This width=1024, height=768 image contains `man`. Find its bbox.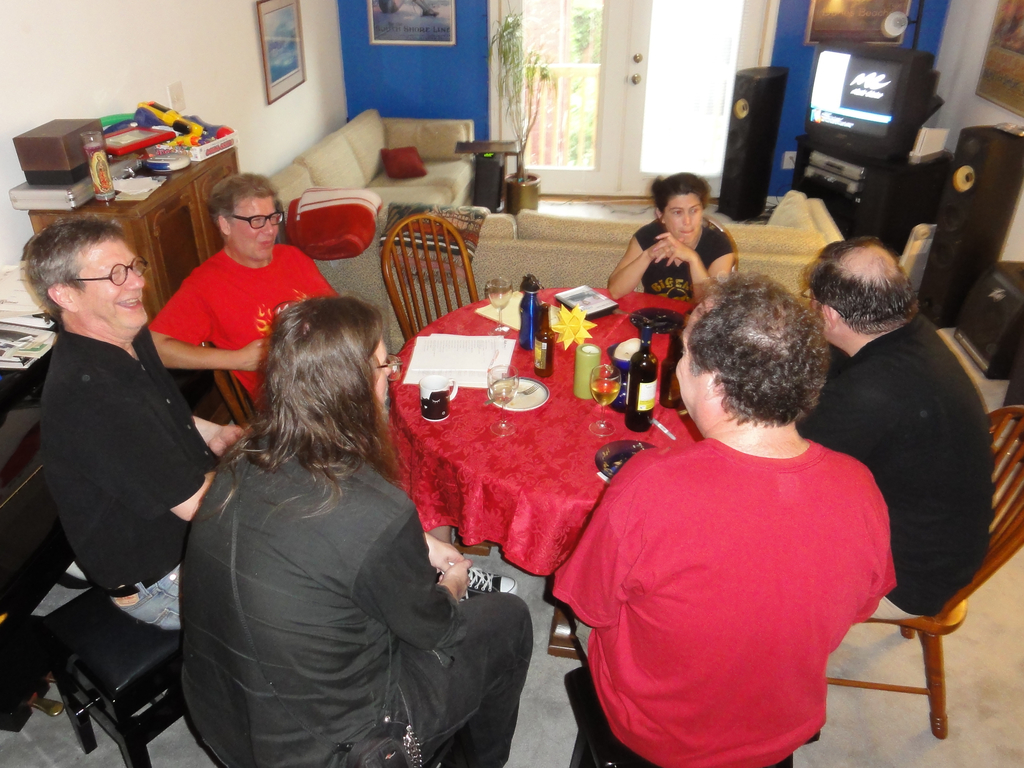
(147, 175, 515, 595).
